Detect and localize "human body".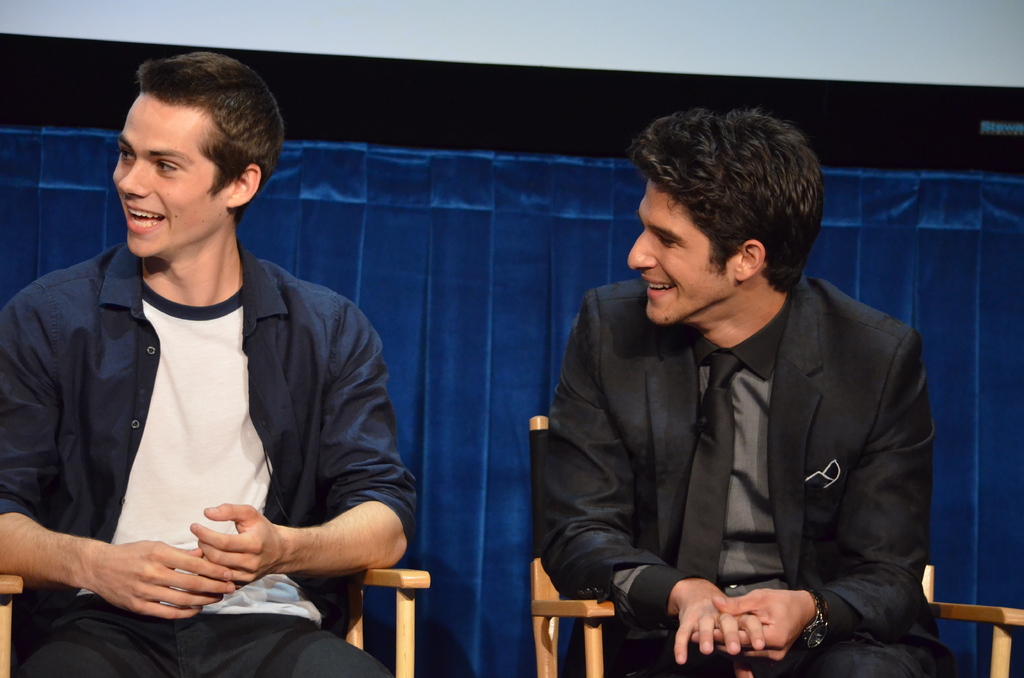
Localized at 19 106 413 659.
